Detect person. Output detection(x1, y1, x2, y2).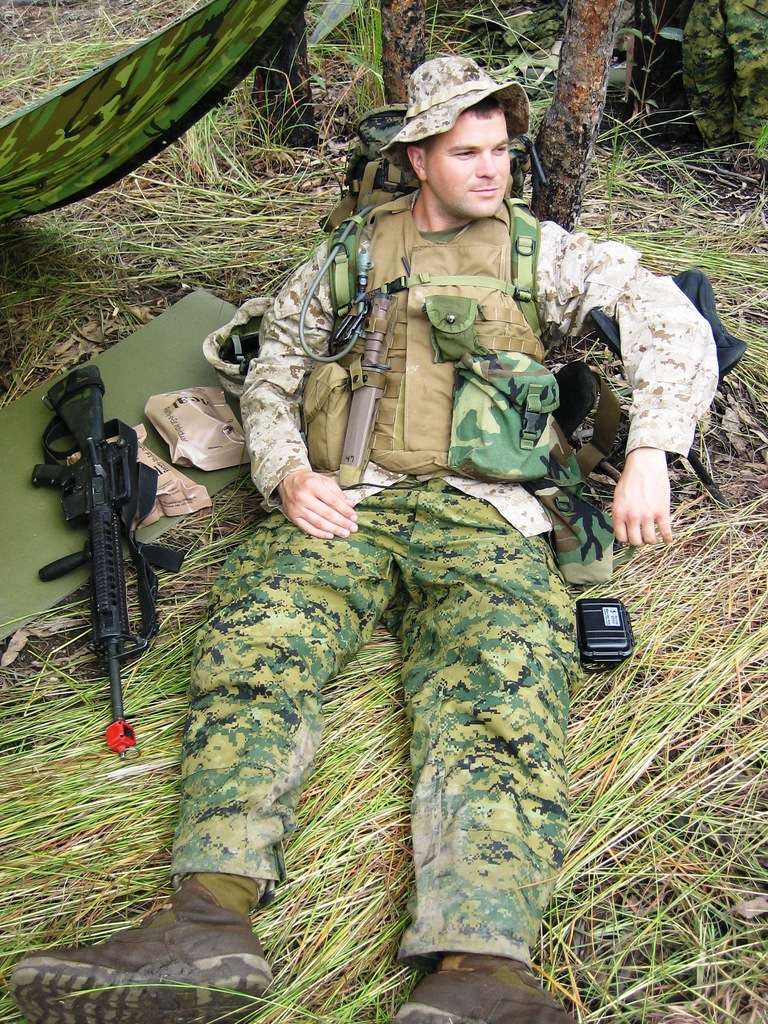
detection(6, 50, 721, 1023).
